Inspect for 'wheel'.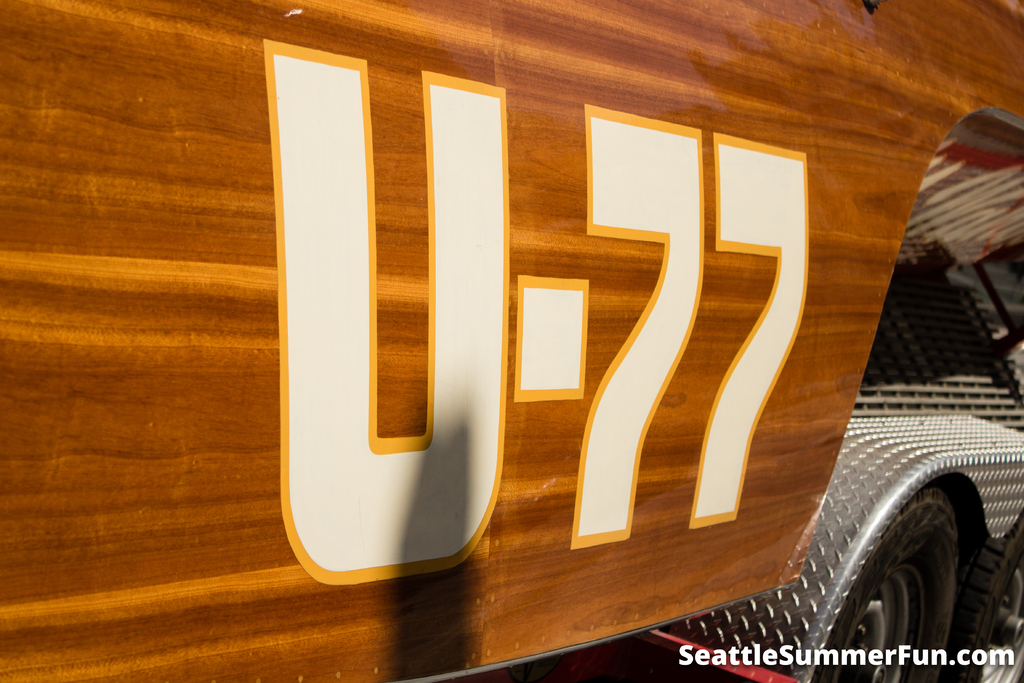
Inspection: x1=659, y1=487, x2=959, y2=682.
